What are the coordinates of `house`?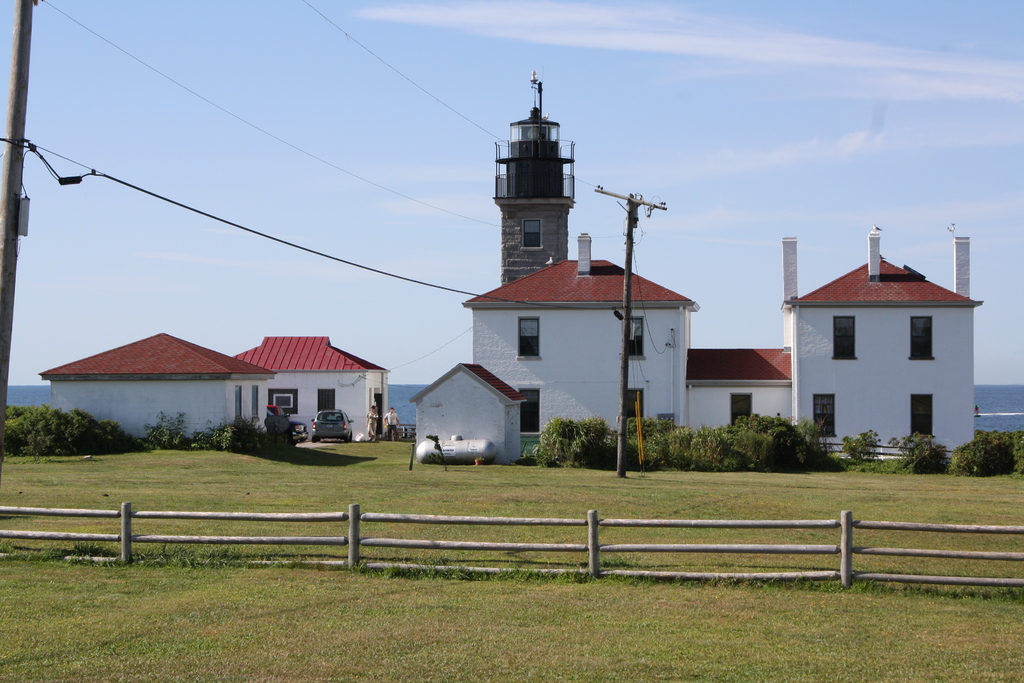
{"x1": 792, "y1": 224, "x2": 995, "y2": 463}.
